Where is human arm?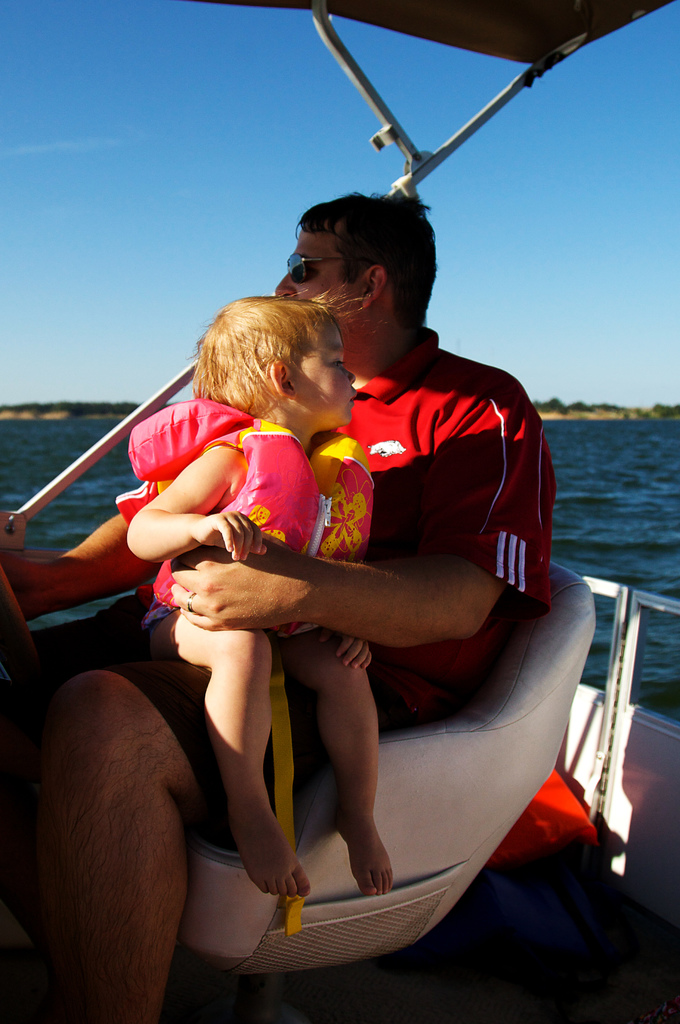
left=116, top=442, right=278, bottom=562.
